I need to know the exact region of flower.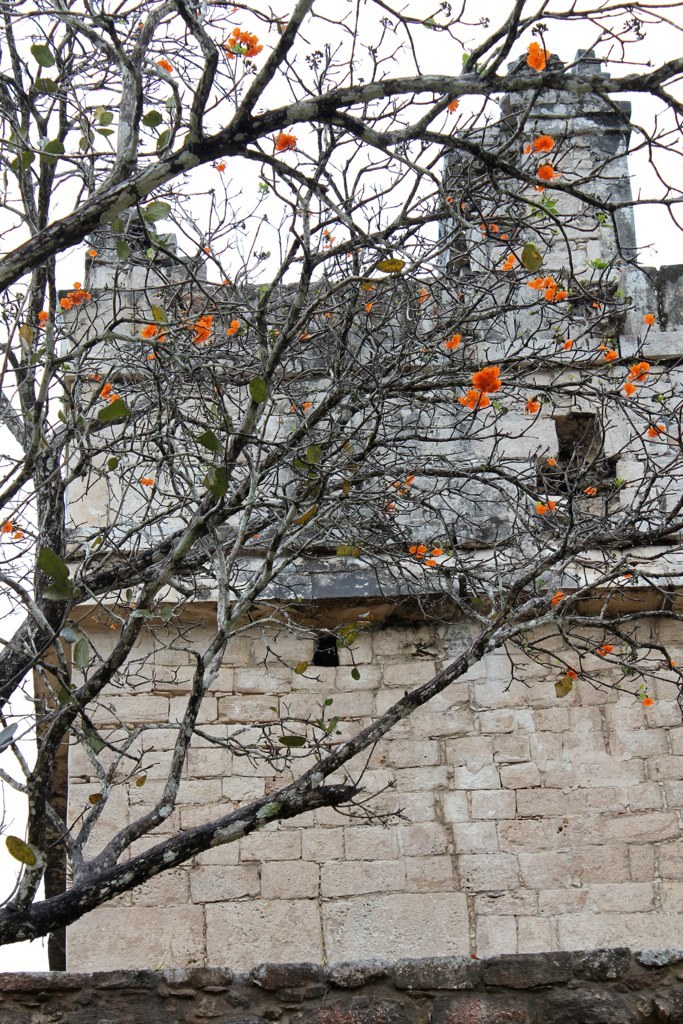
Region: {"x1": 366, "y1": 306, "x2": 369, "y2": 314}.
